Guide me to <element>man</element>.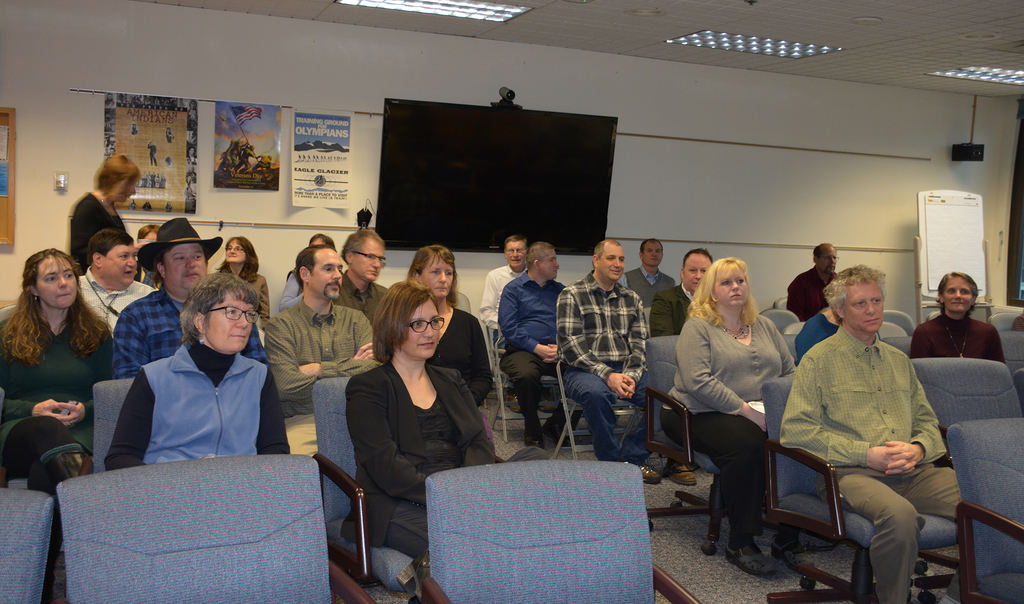
Guidance: <bbox>334, 223, 399, 328</bbox>.
